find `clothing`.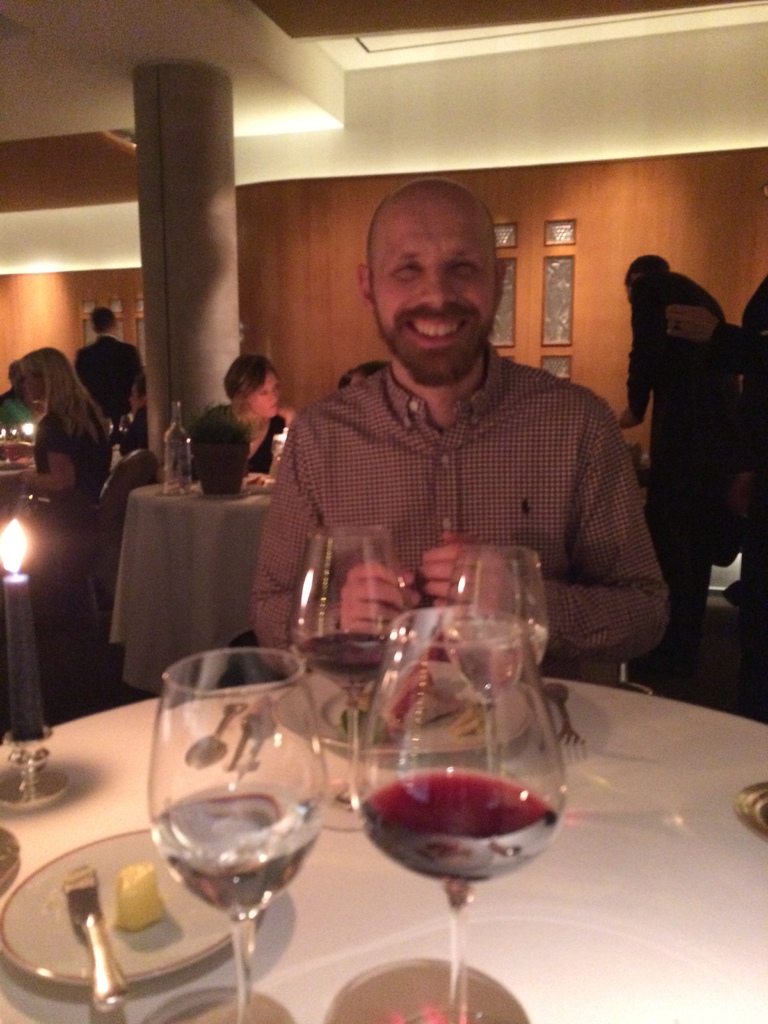
Rect(115, 413, 150, 456).
